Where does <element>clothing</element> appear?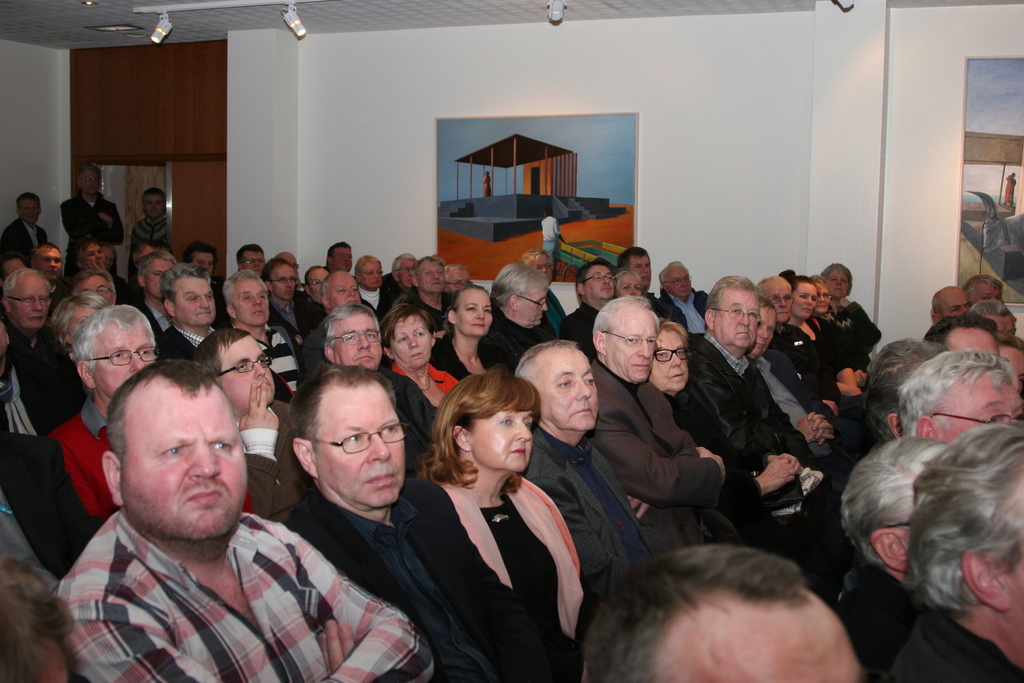
Appears at BBox(482, 176, 492, 193).
